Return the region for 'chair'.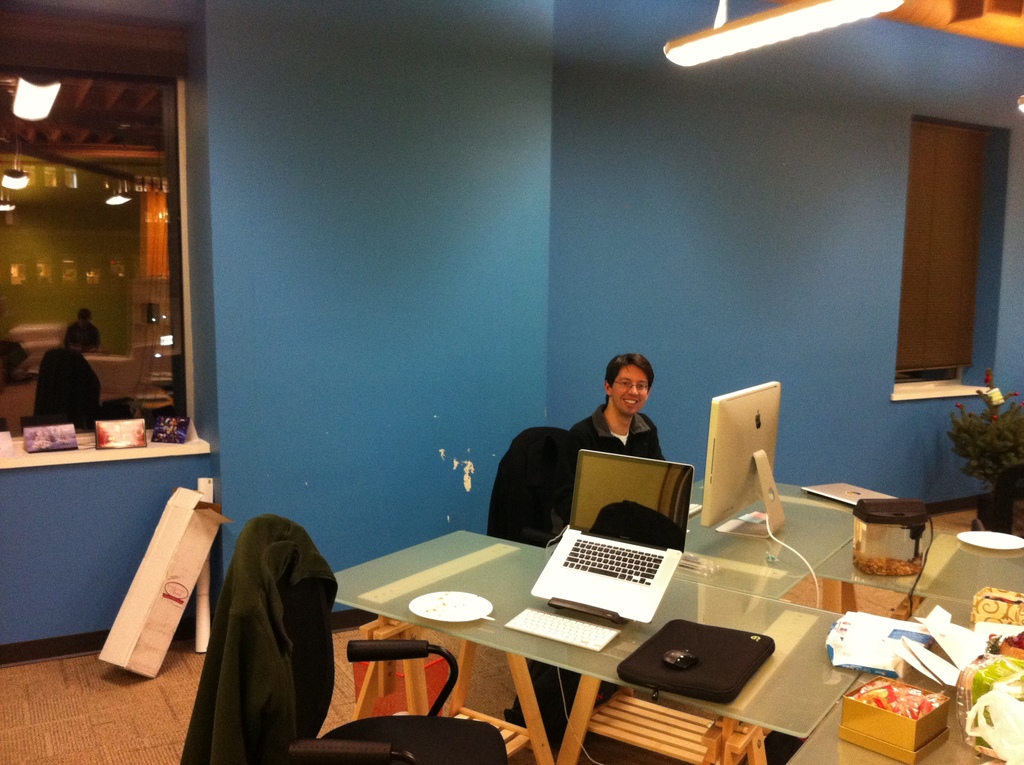
<box>172,517,508,764</box>.
